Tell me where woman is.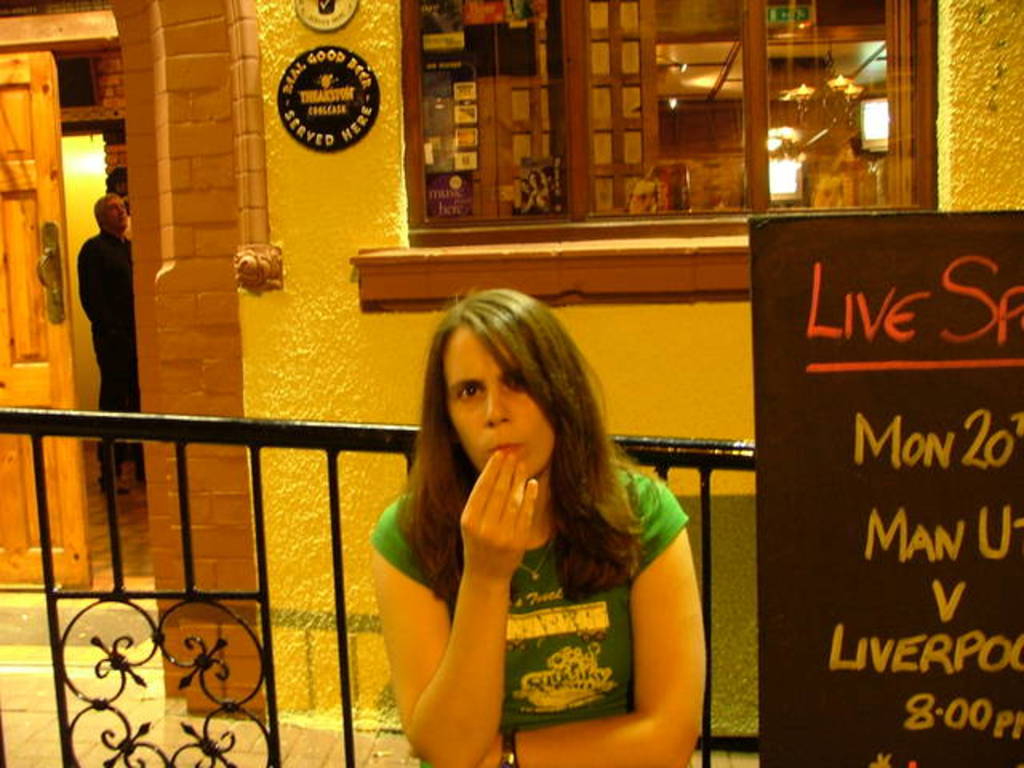
woman is at (379, 261, 717, 734).
